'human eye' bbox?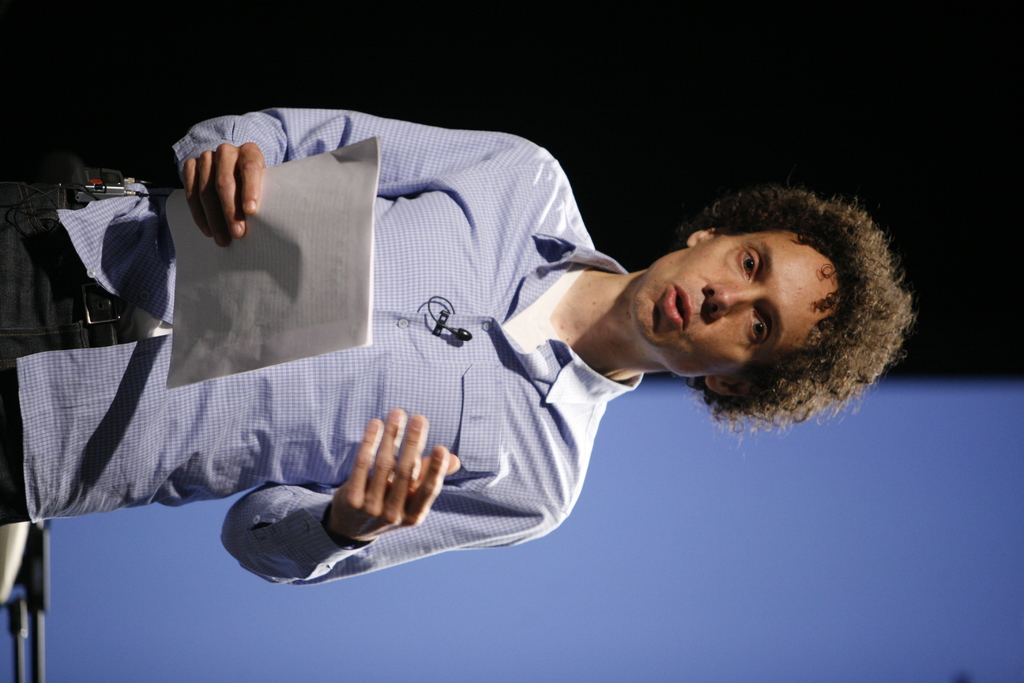
detection(745, 310, 769, 350)
